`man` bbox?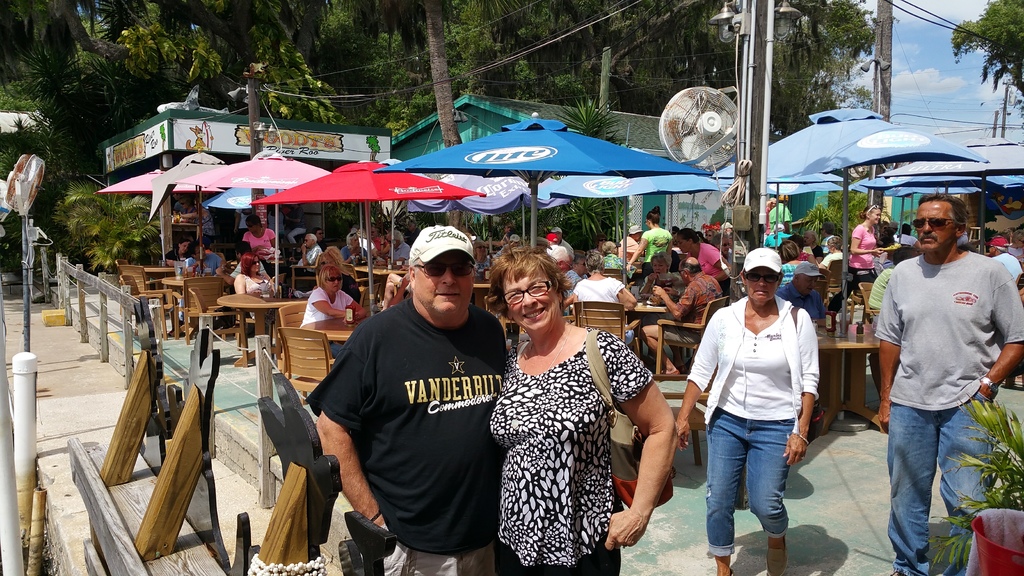
<box>872,193,1023,575</box>
